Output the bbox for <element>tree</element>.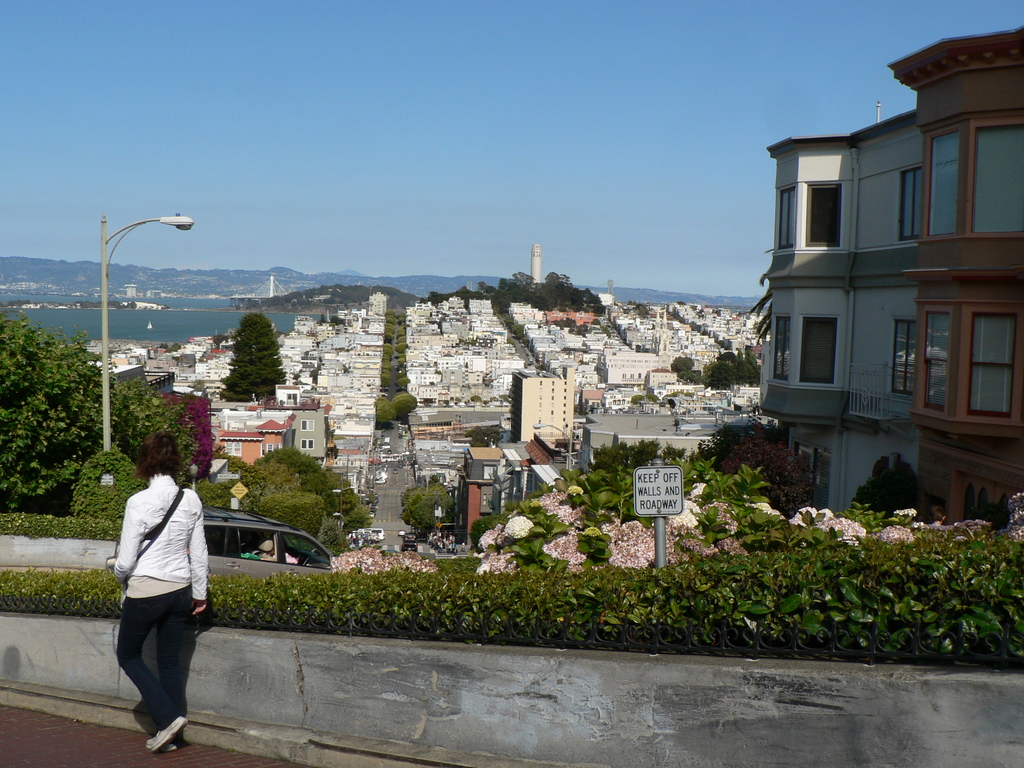
BBox(330, 543, 439, 577).
